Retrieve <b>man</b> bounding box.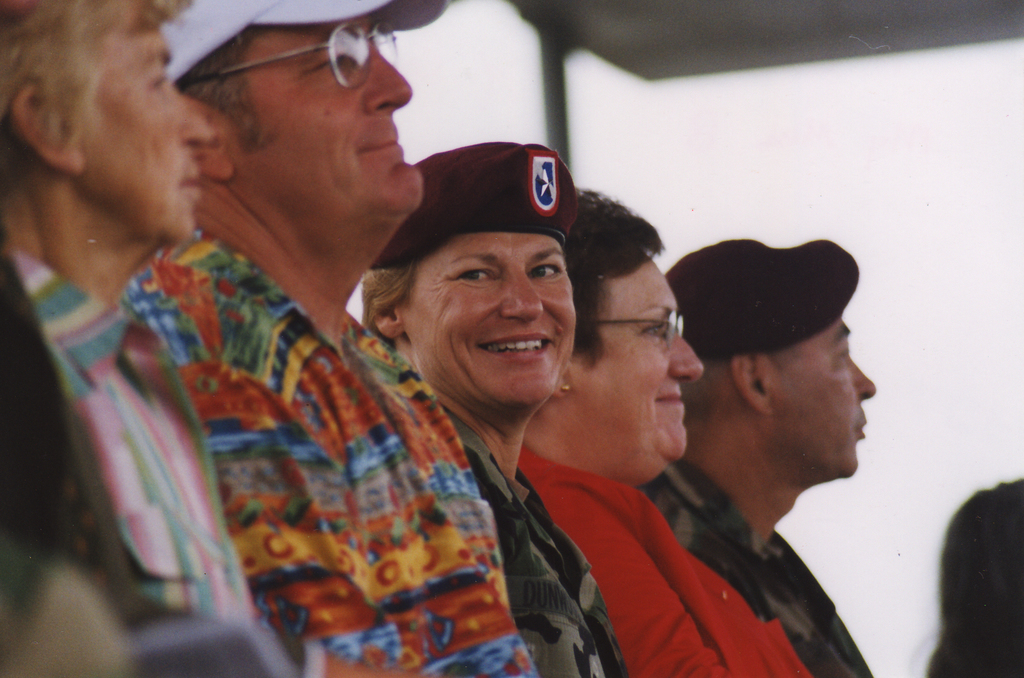
Bounding box: [left=0, top=0, right=276, bottom=677].
